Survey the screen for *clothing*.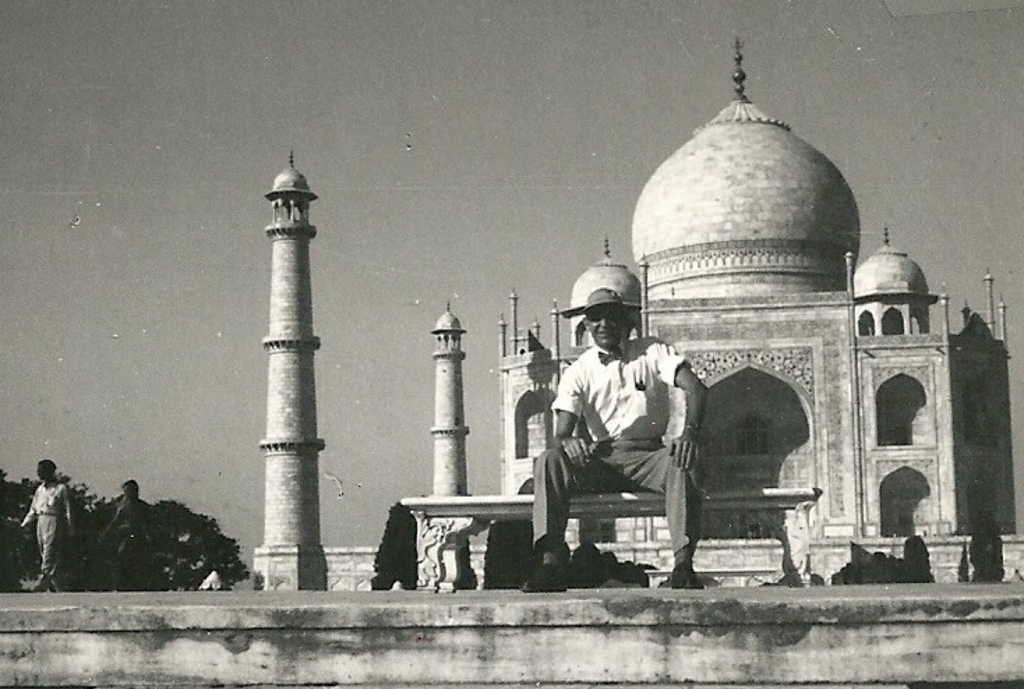
Survey found: bbox=[113, 494, 148, 590].
